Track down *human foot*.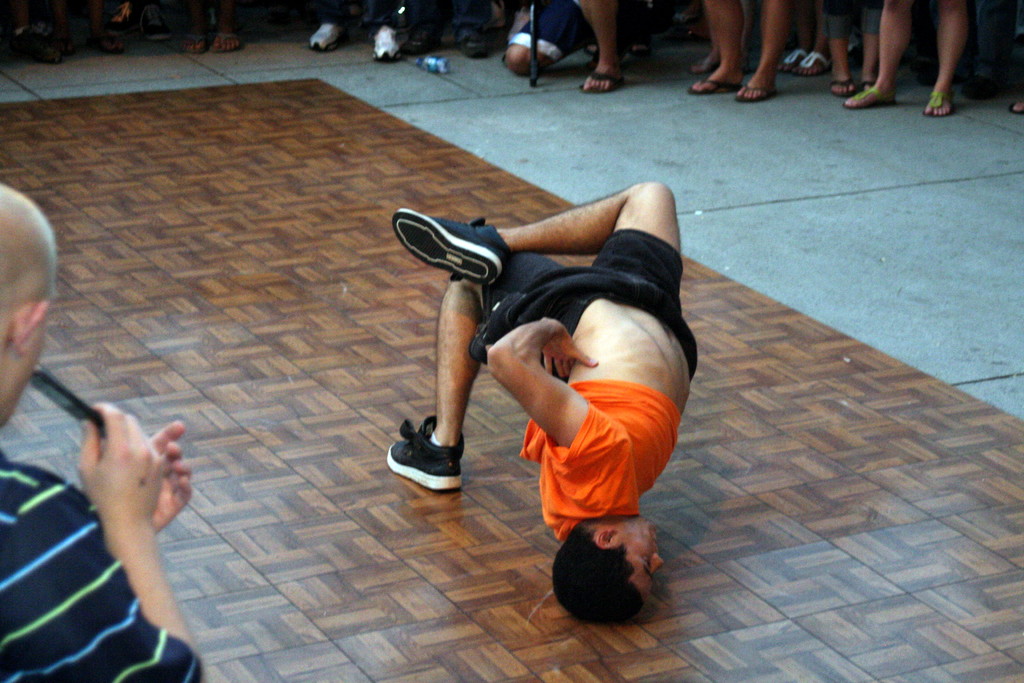
Tracked to BBox(844, 78, 895, 110).
